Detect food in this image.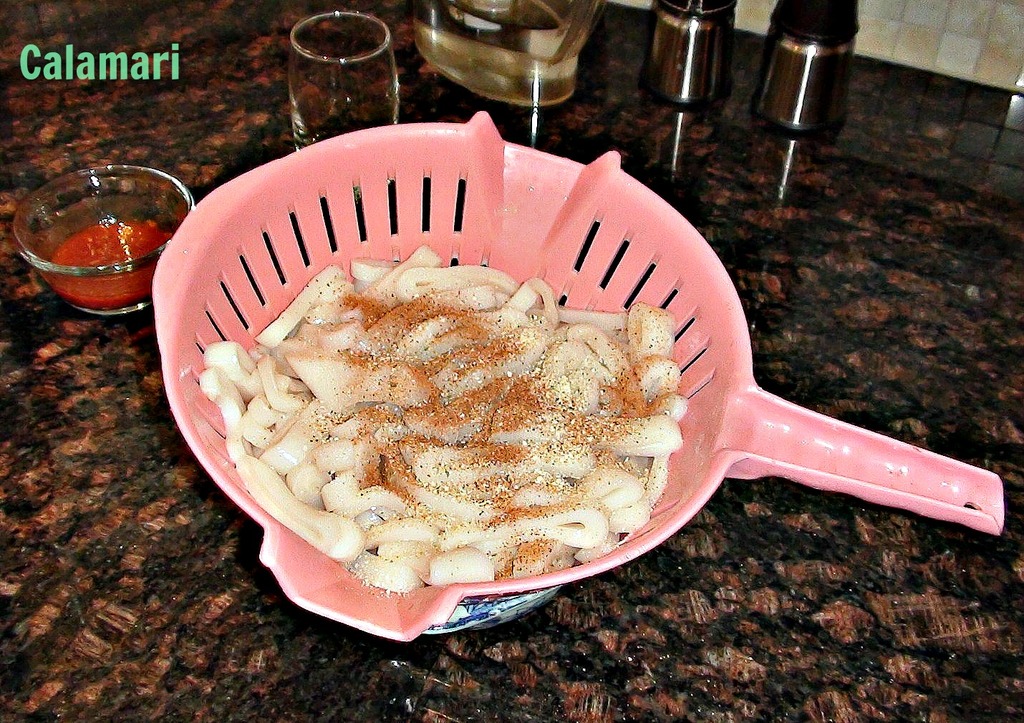
Detection: region(198, 247, 675, 598).
